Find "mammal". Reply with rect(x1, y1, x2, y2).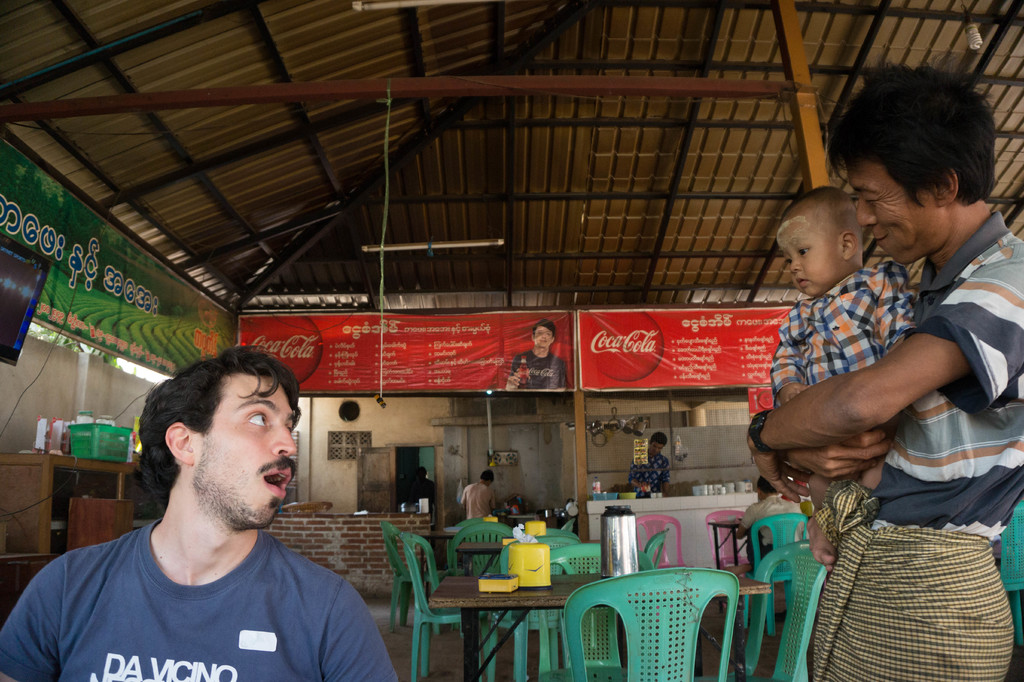
rect(767, 188, 921, 564).
